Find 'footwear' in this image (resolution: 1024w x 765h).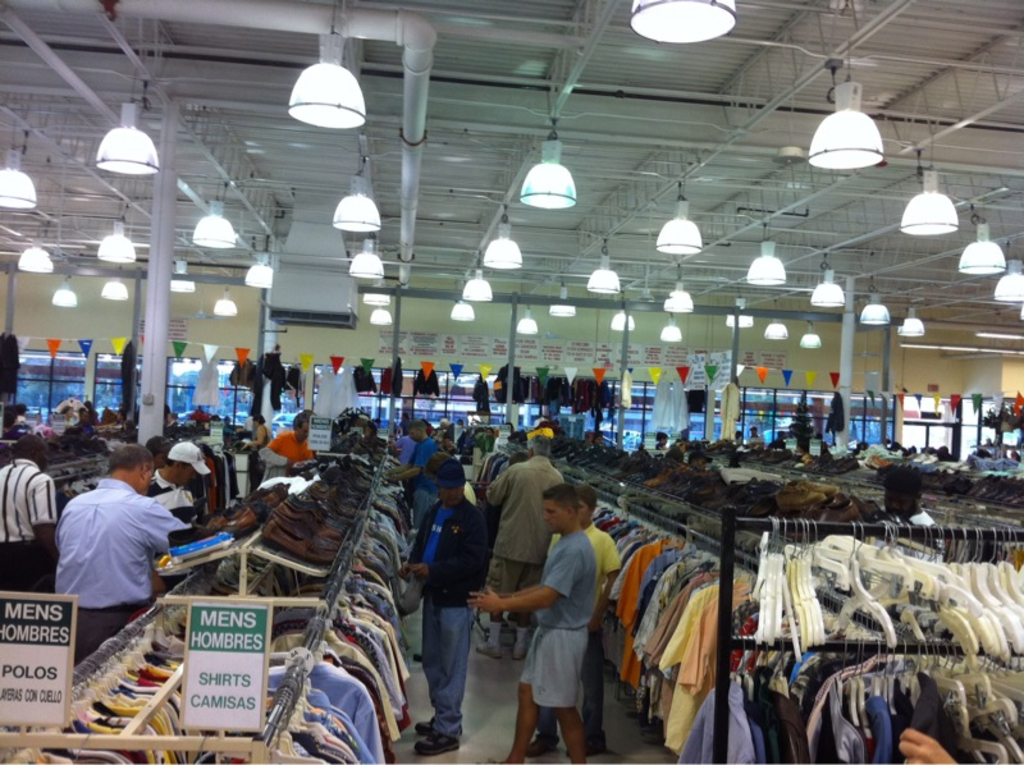
527, 736, 556, 757.
